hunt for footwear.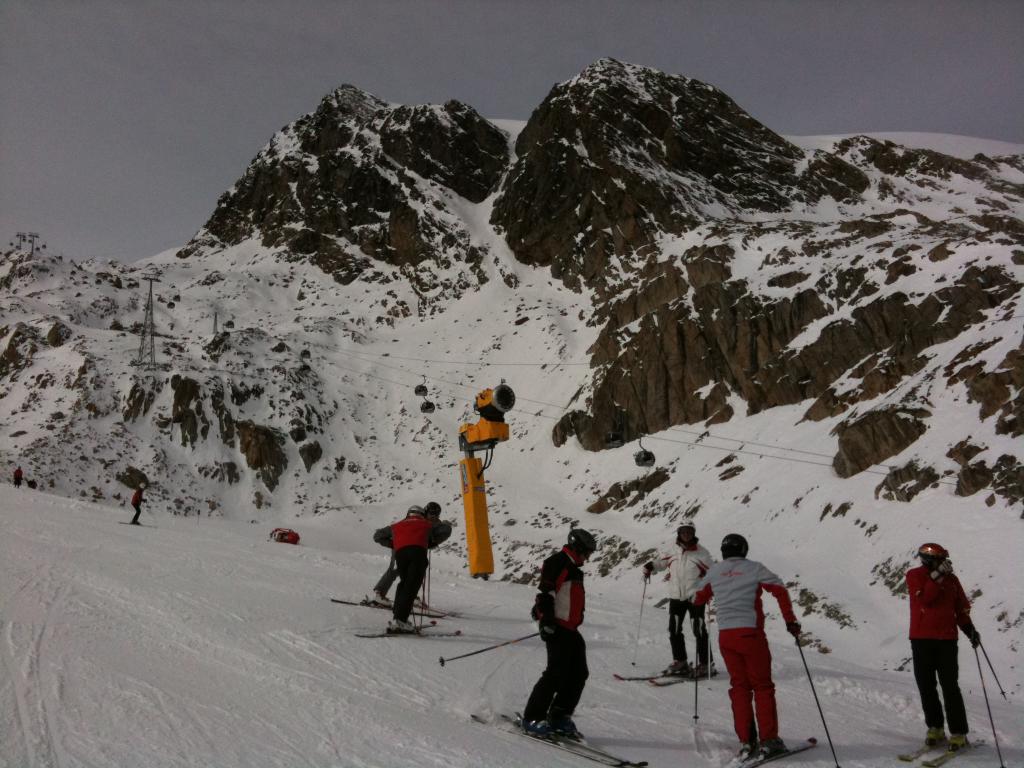
Hunted down at l=369, t=588, r=387, b=604.
